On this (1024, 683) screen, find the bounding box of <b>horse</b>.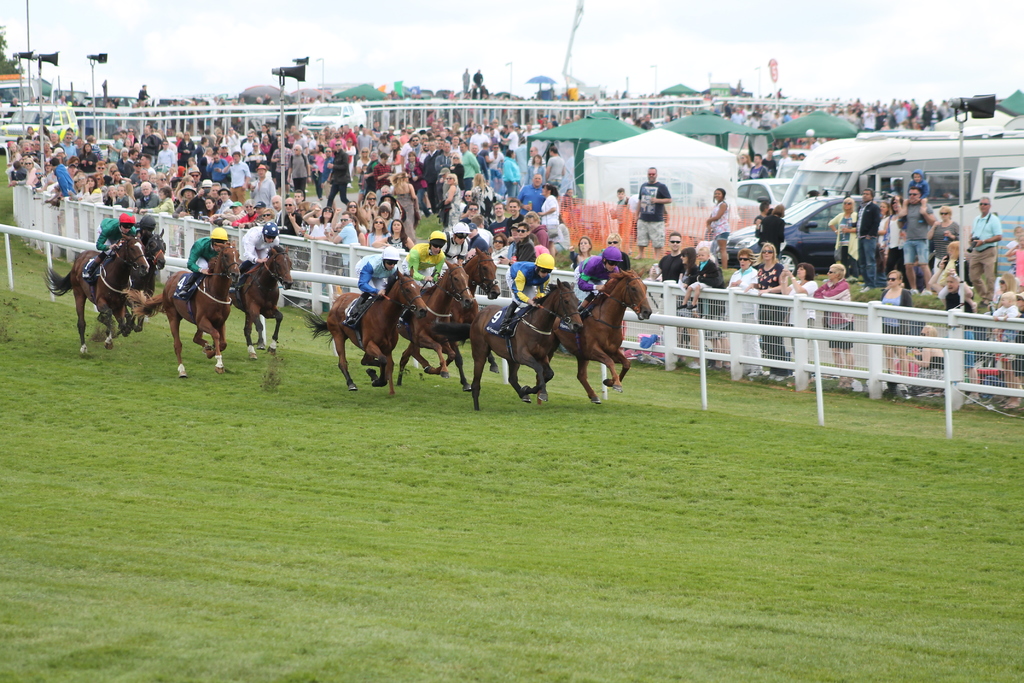
Bounding box: (104, 228, 168, 337).
